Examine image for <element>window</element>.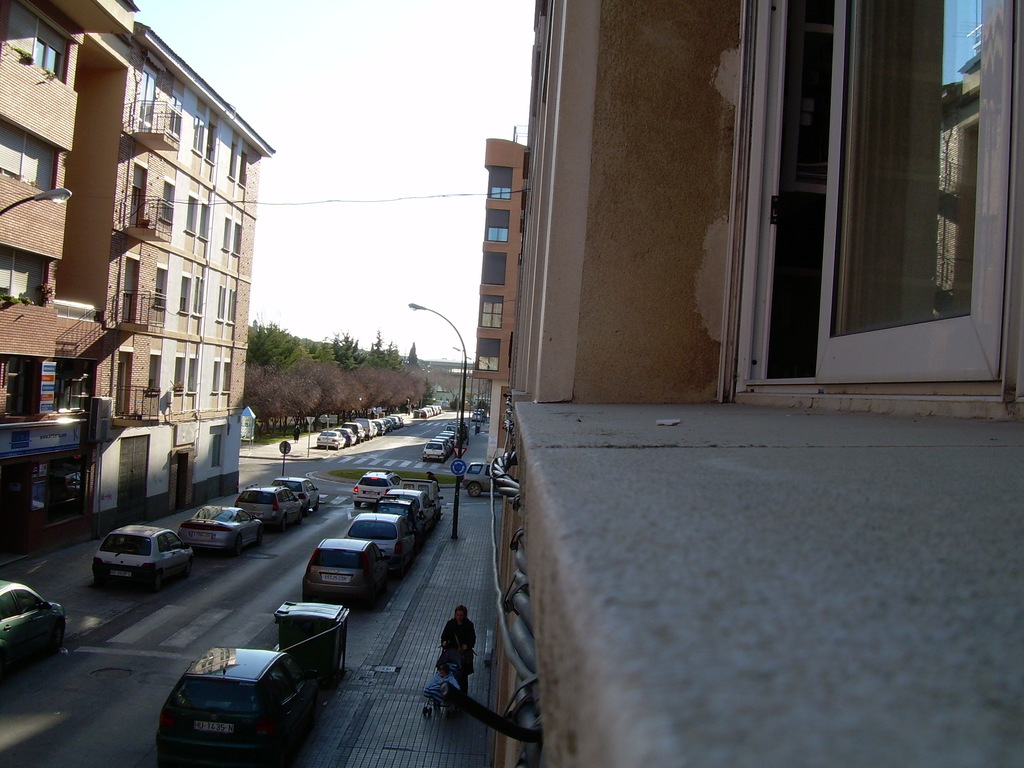
Examination result: [left=229, top=287, right=237, bottom=326].
